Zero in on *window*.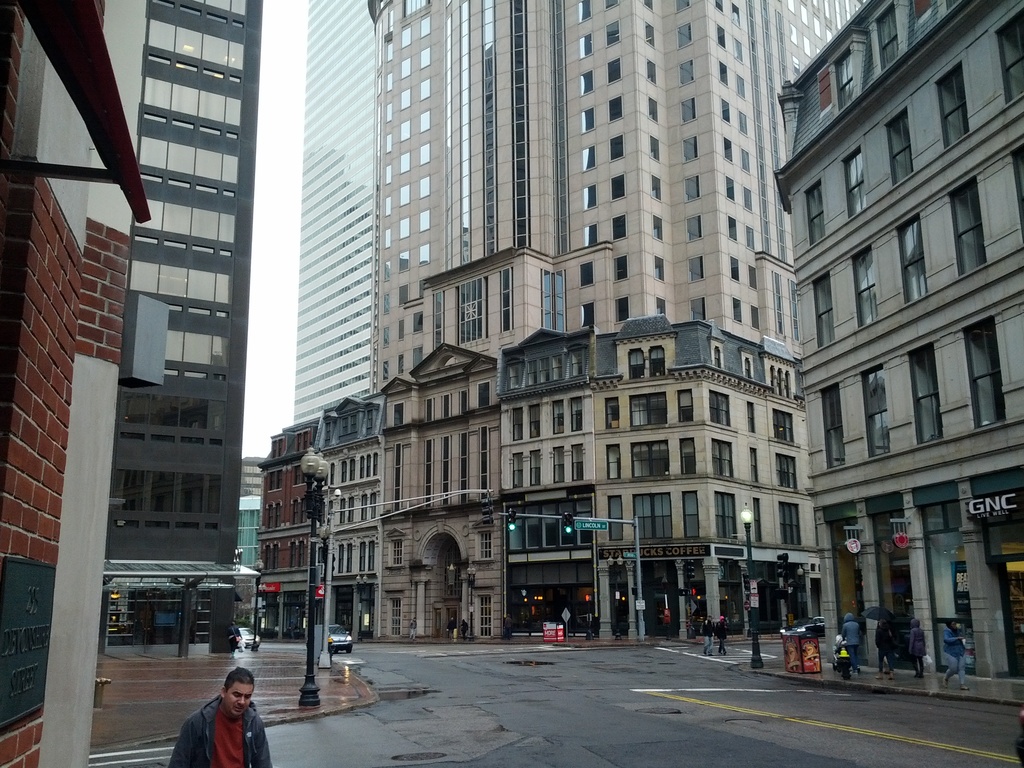
Zeroed in: rect(629, 351, 646, 374).
